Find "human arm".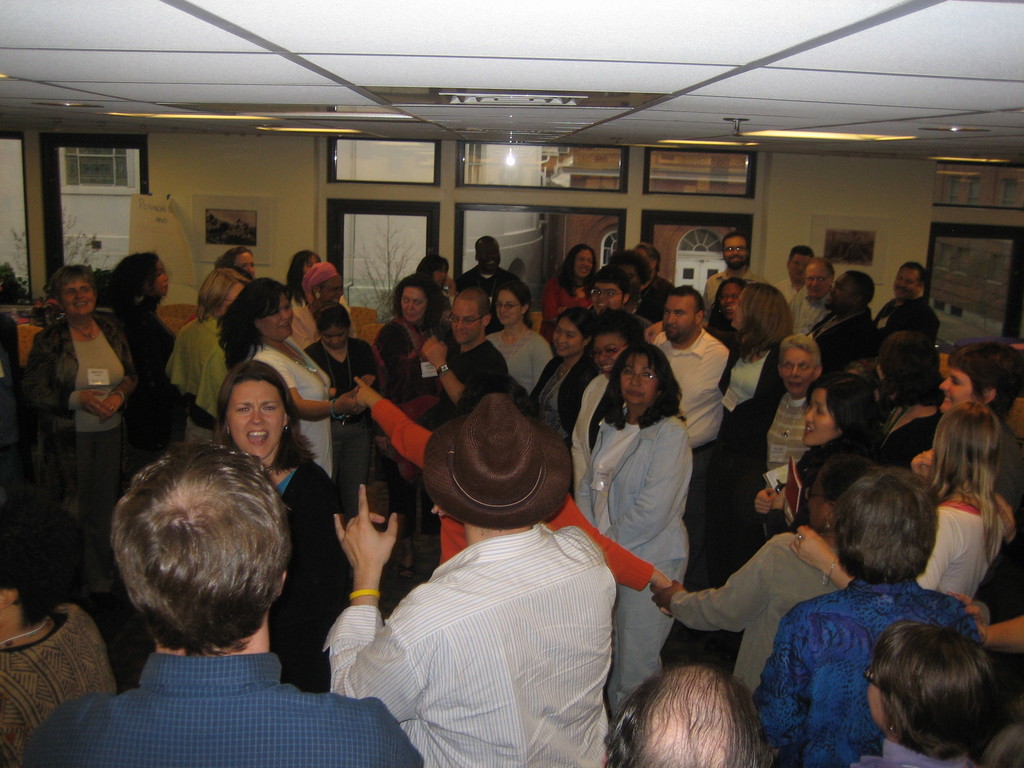
<box>350,380,435,475</box>.
